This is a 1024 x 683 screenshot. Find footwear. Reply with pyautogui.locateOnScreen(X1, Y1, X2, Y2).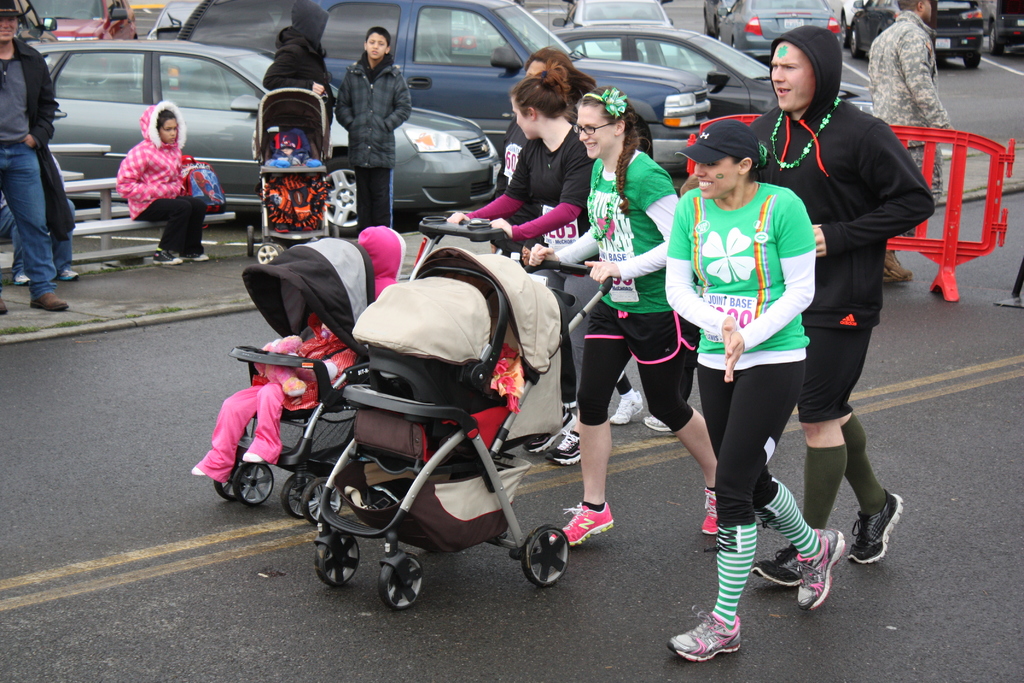
pyautogui.locateOnScreen(182, 252, 210, 263).
